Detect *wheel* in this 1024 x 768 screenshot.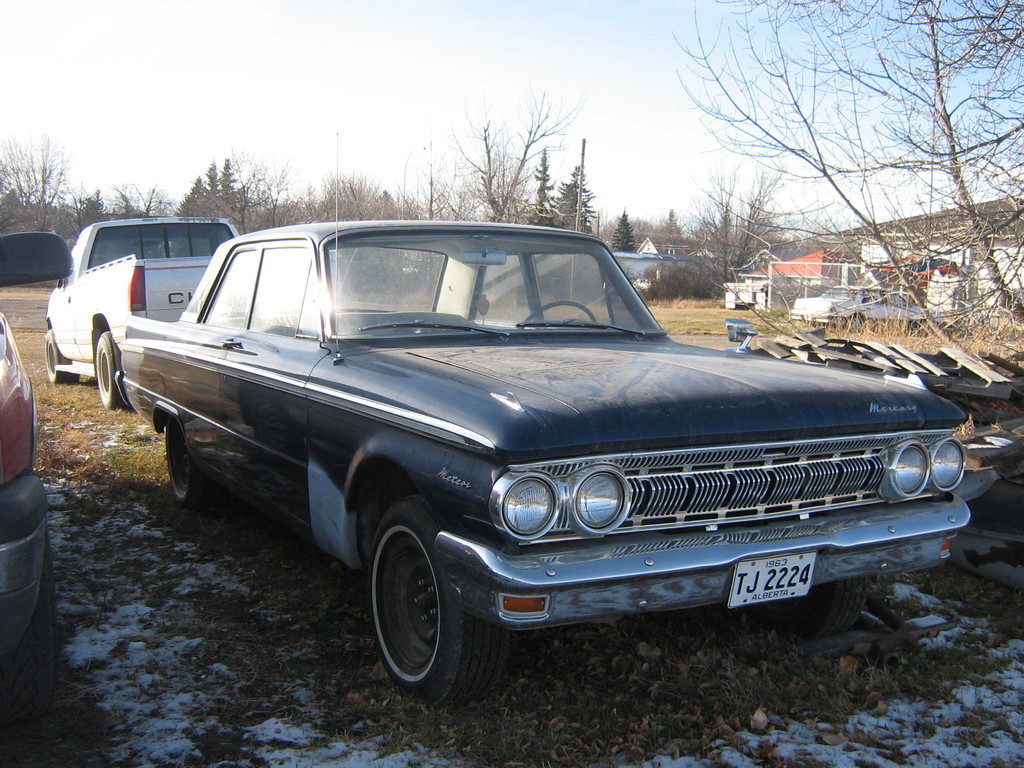
Detection: {"left": 788, "top": 575, "right": 868, "bottom": 635}.
